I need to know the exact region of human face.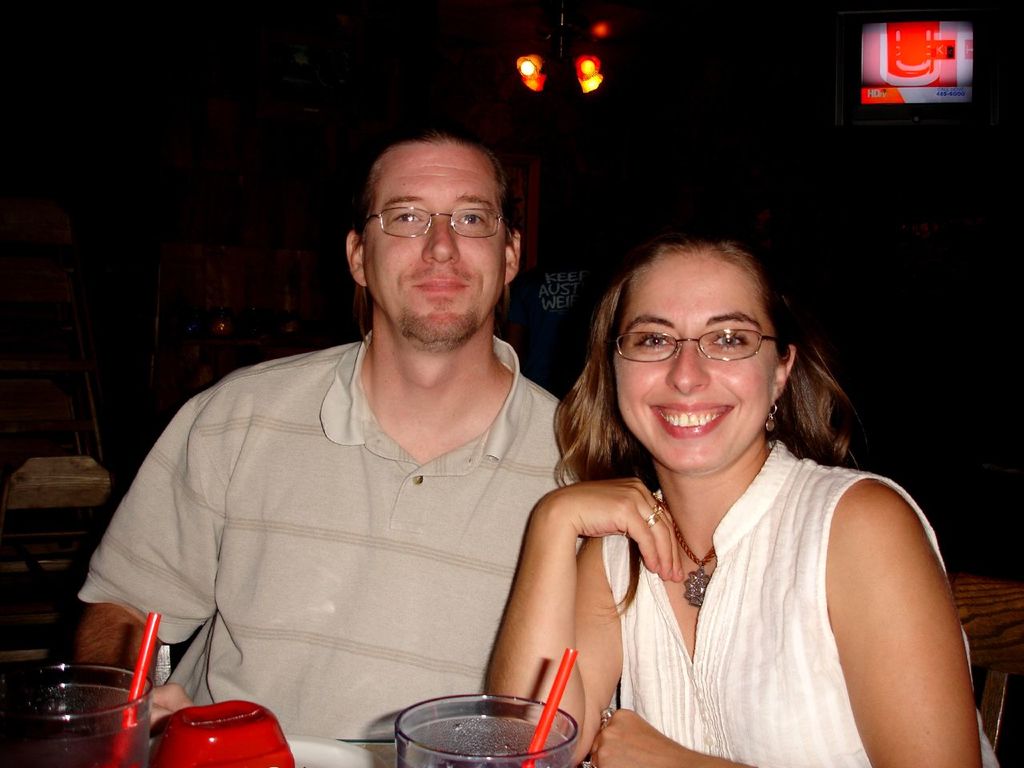
Region: [613, 261, 779, 477].
